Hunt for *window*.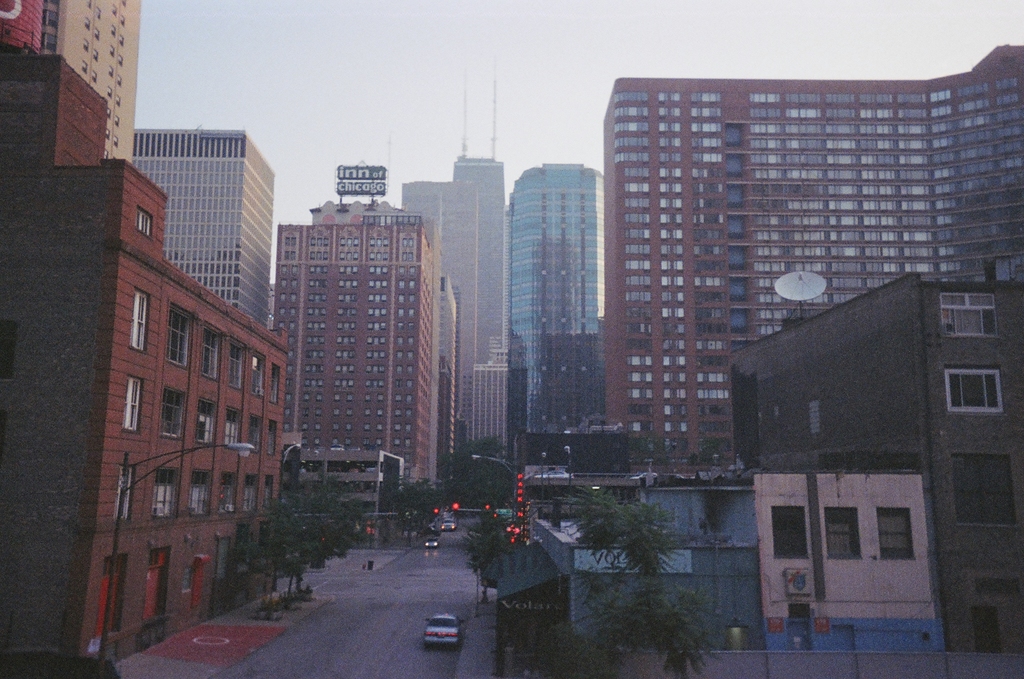
Hunted down at locate(268, 363, 279, 406).
